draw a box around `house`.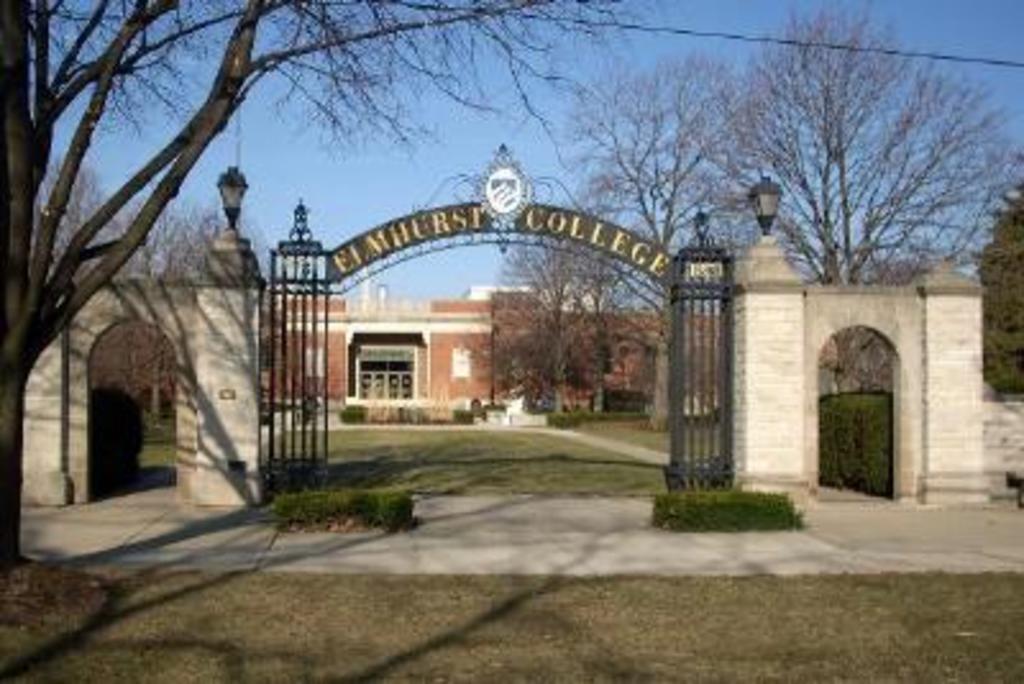
(553,297,732,415).
